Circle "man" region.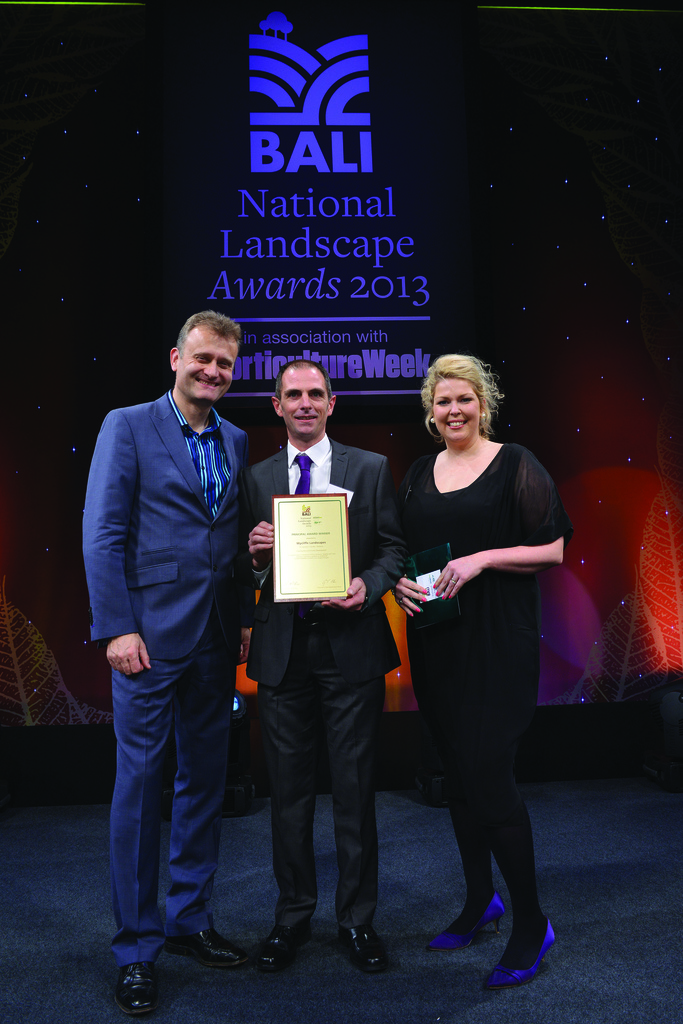
Region: 88, 250, 266, 987.
